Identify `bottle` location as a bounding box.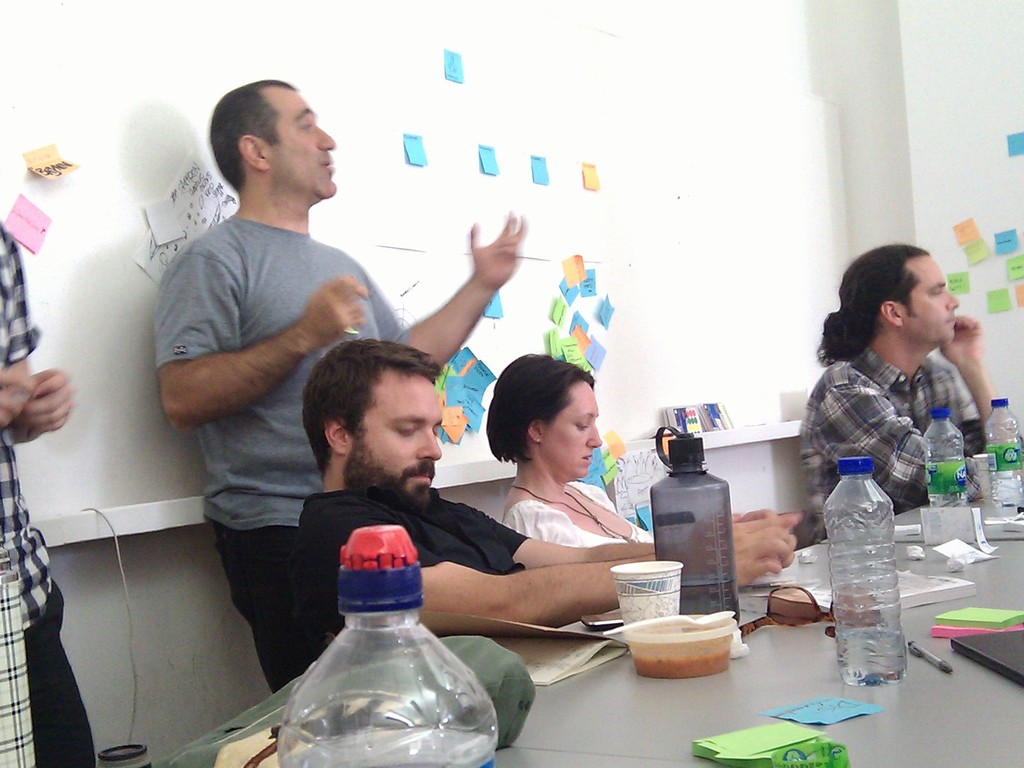
<bbox>824, 458, 915, 689</bbox>.
